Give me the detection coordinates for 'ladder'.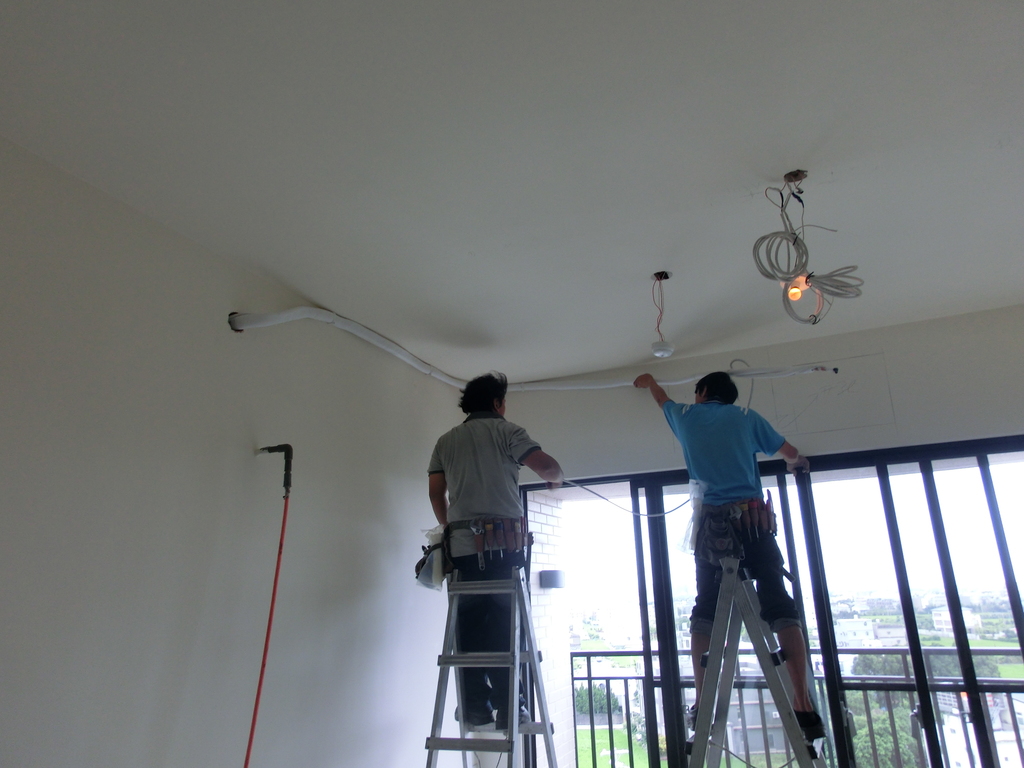
<bbox>685, 521, 831, 767</bbox>.
